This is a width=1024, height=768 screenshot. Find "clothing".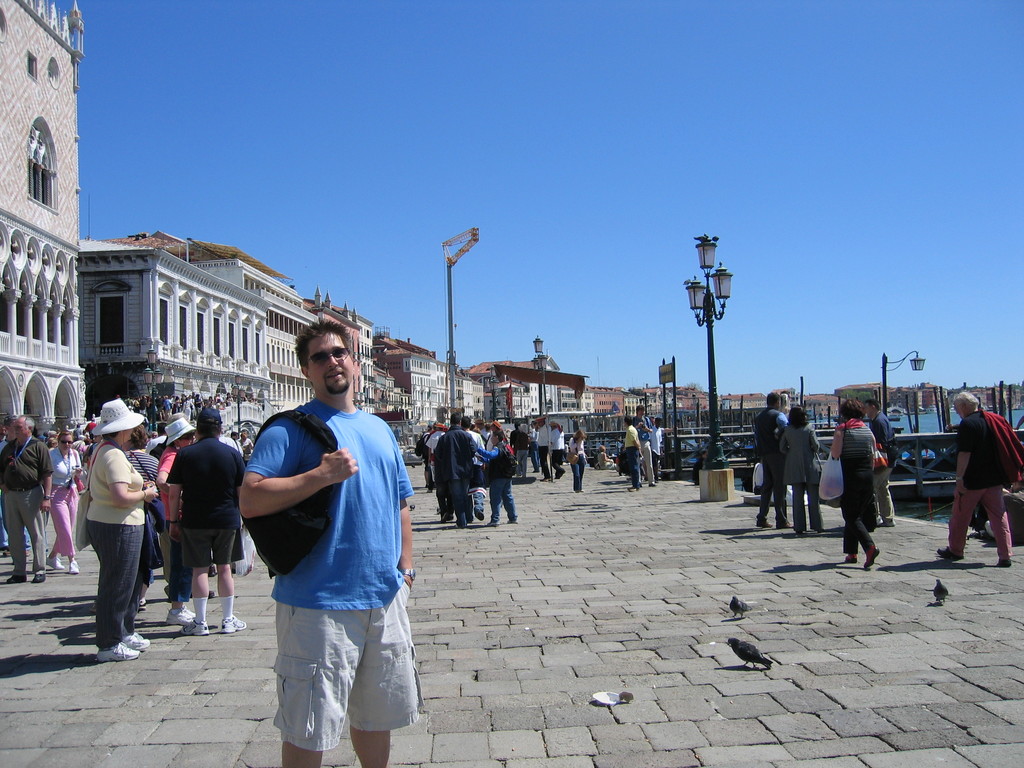
Bounding box: x1=535 y1=420 x2=556 y2=468.
